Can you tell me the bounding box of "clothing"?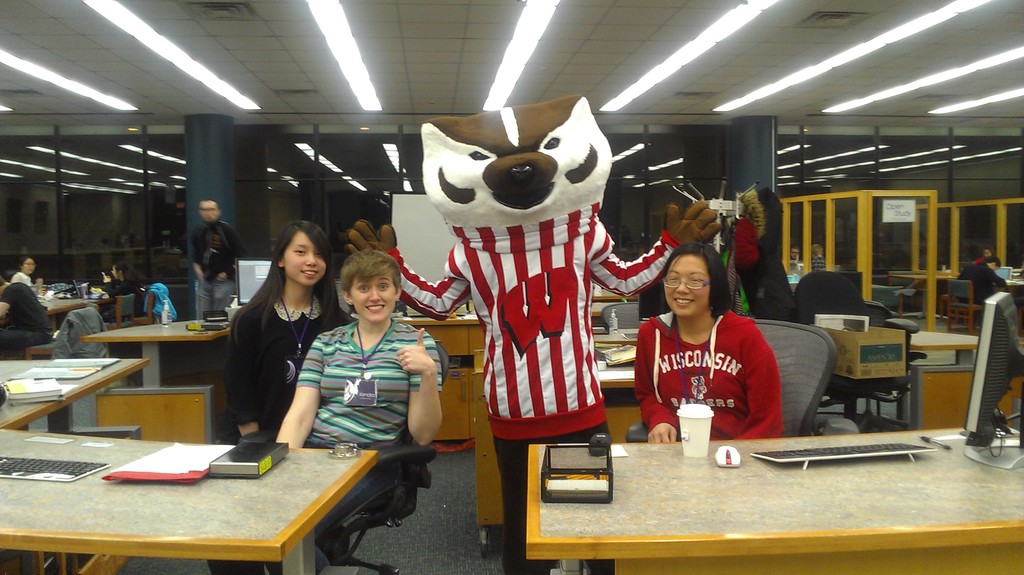
10,271,31,292.
